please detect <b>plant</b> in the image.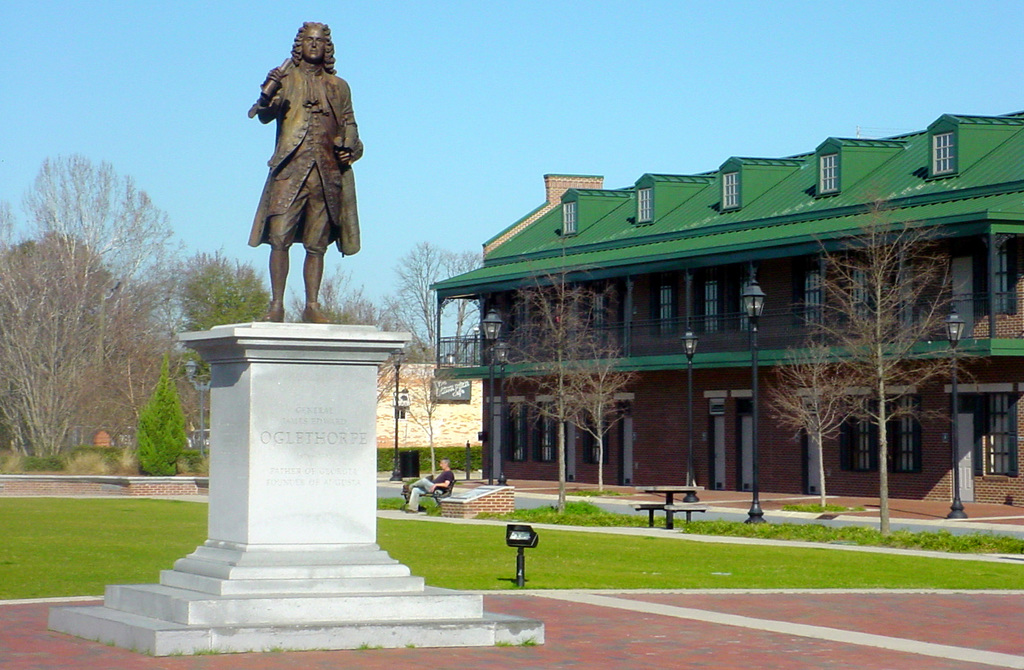
bbox=[0, 449, 26, 477].
